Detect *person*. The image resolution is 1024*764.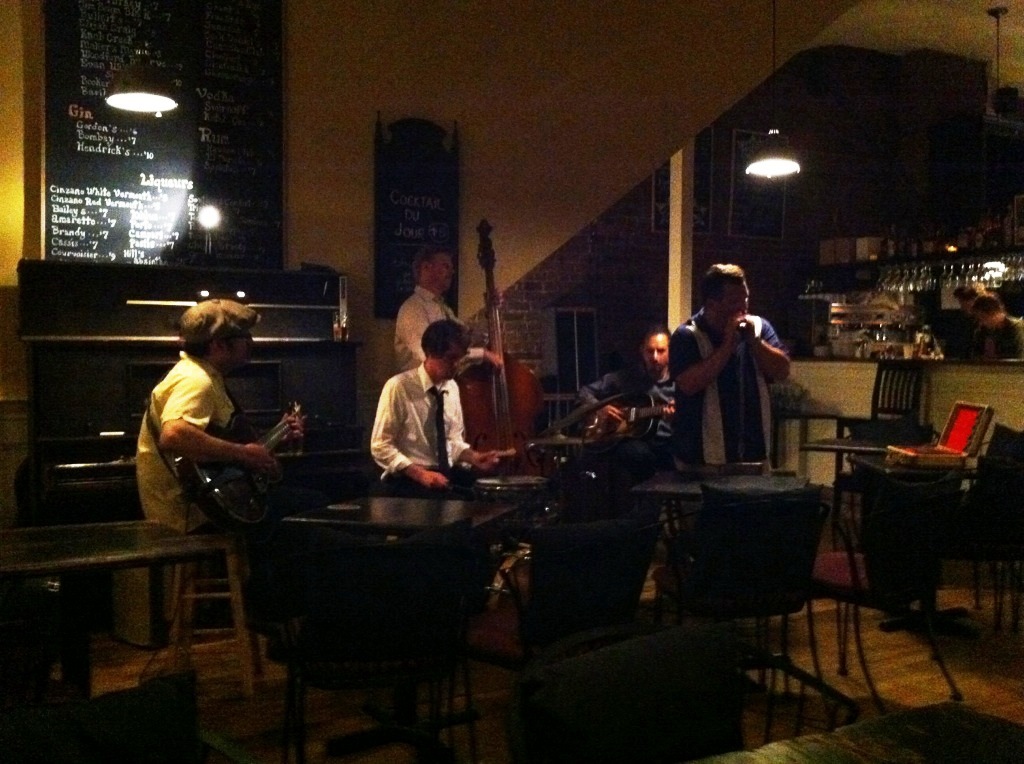
select_region(138, 296, 314, 674).
